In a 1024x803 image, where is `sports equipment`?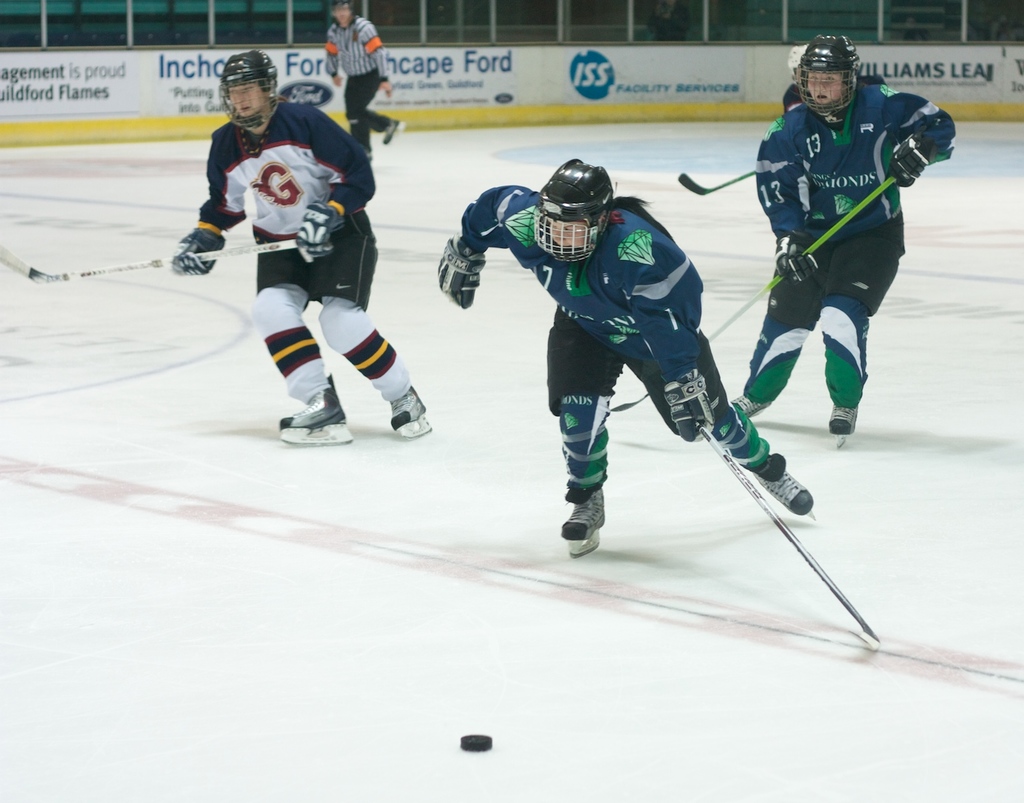
pyautogui.locateOnScreen(441, 236, 483, 309).
